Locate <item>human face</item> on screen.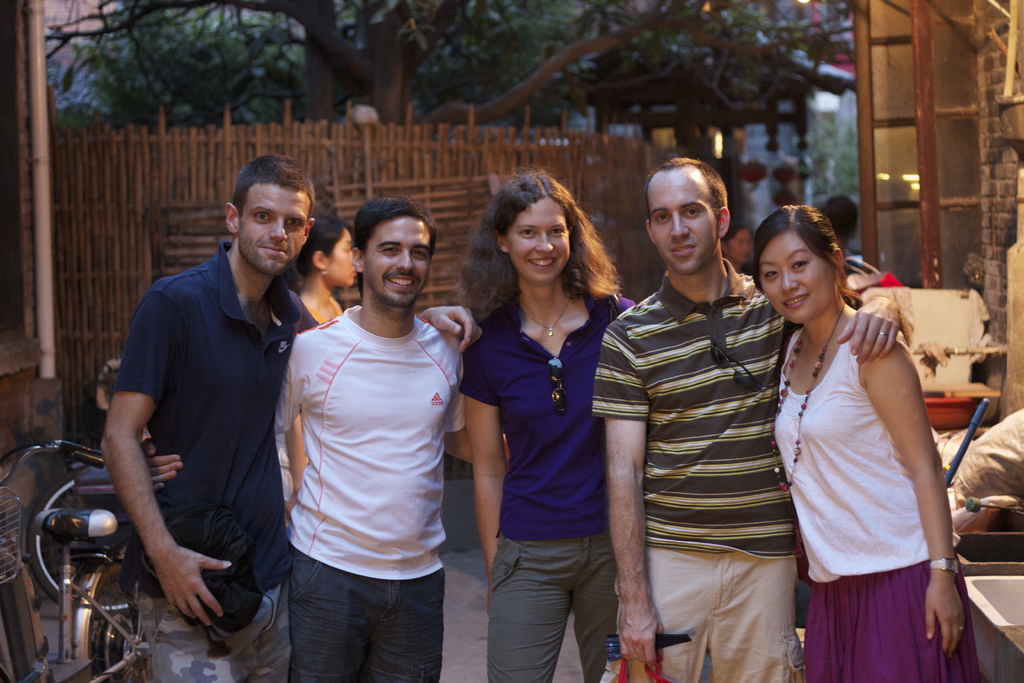
On screen at [760, 231, 834, 322].
